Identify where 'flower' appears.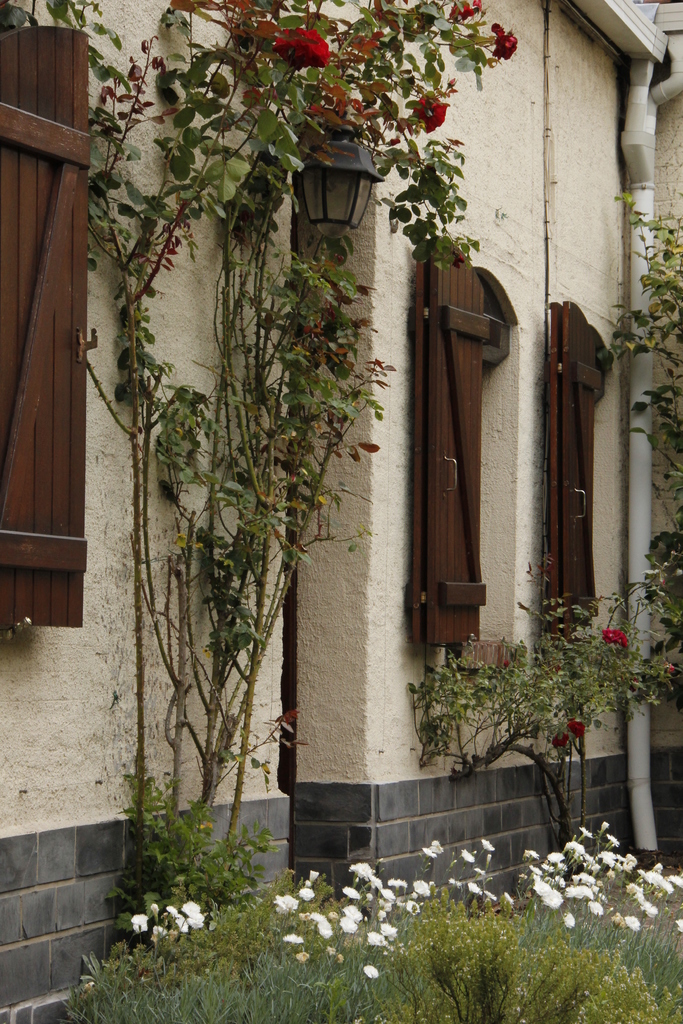
Appears at BBox(273, 895, 298, 909).
